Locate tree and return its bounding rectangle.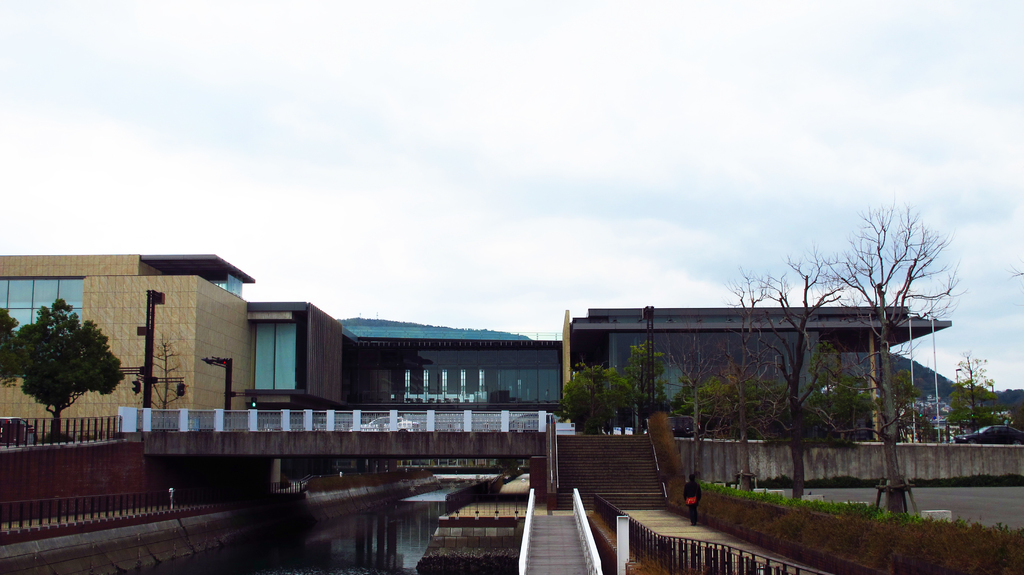
(12, 280, 120, 431).
